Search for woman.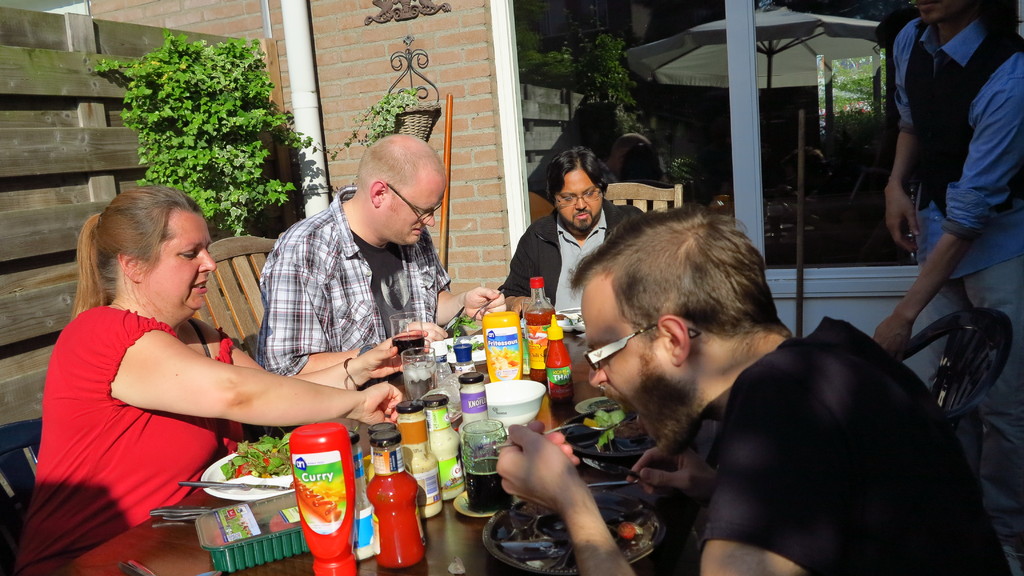
Found at [45, 214, 424, 509].
